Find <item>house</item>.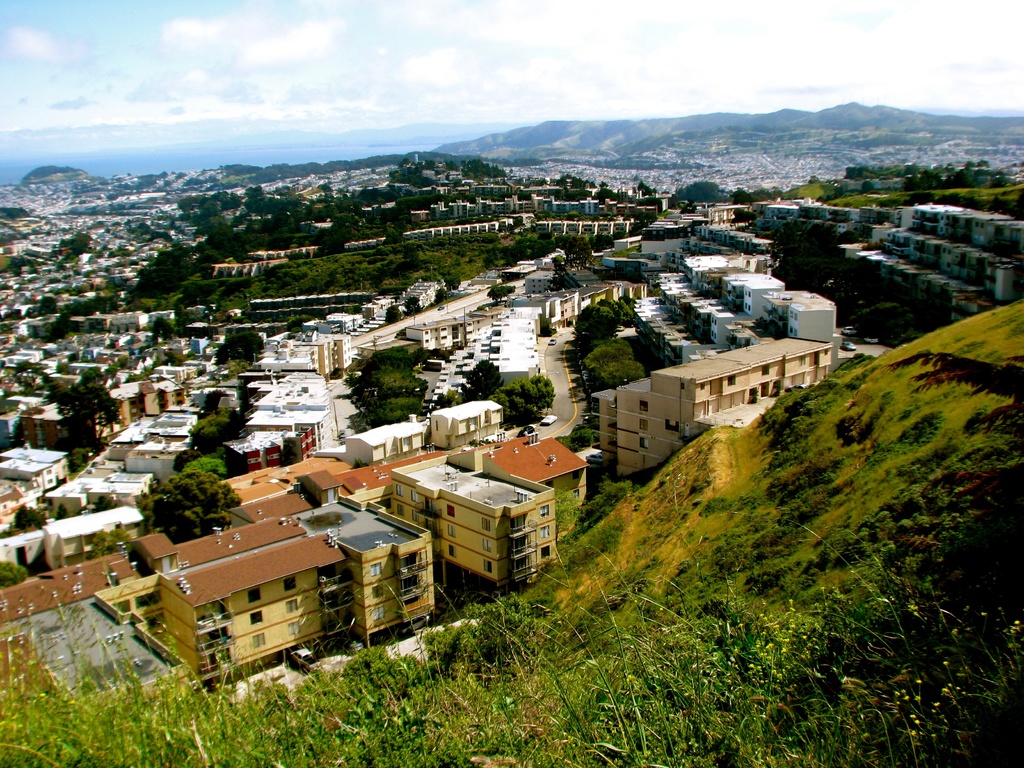
[322, 306, 362, 330].
